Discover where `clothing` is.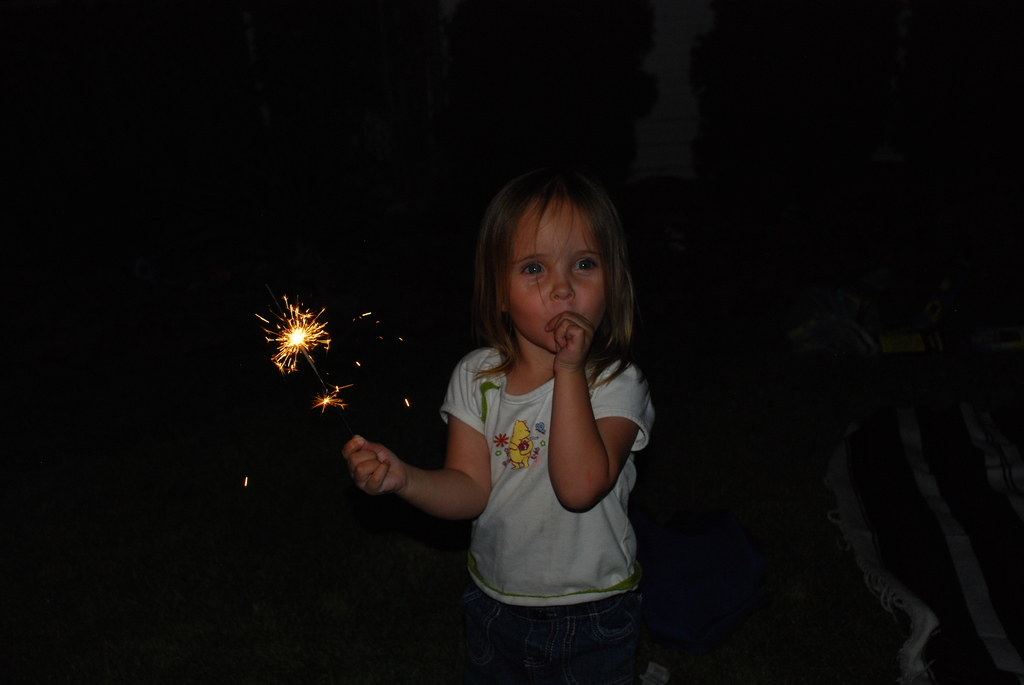
Discovered at pyautogui.locateOnScreen(437, 347, 655, 684).
